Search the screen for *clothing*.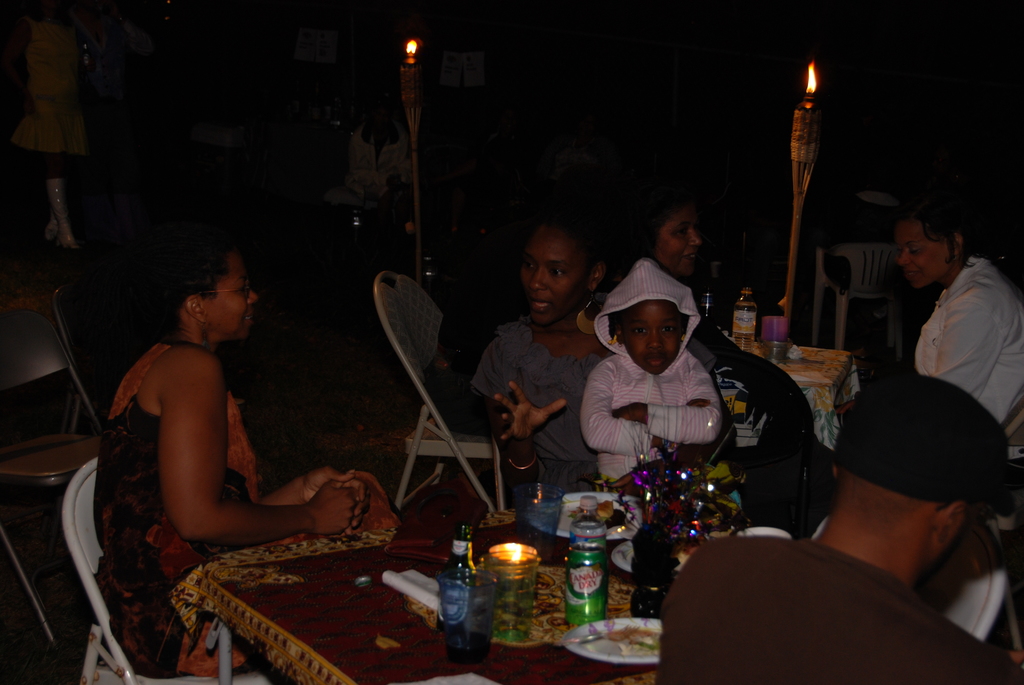
Found at 470:319:600:498.
